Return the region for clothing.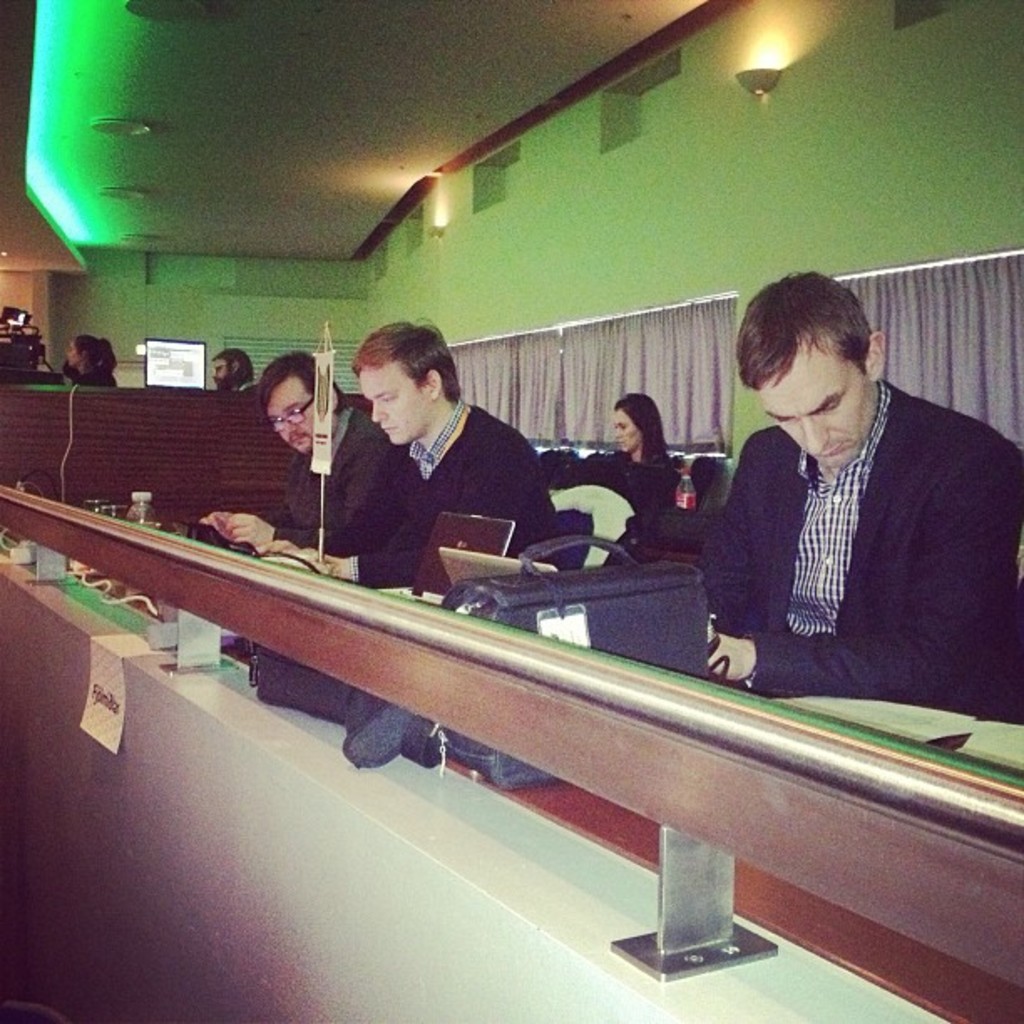
detection(306, 407, 576, 594).
